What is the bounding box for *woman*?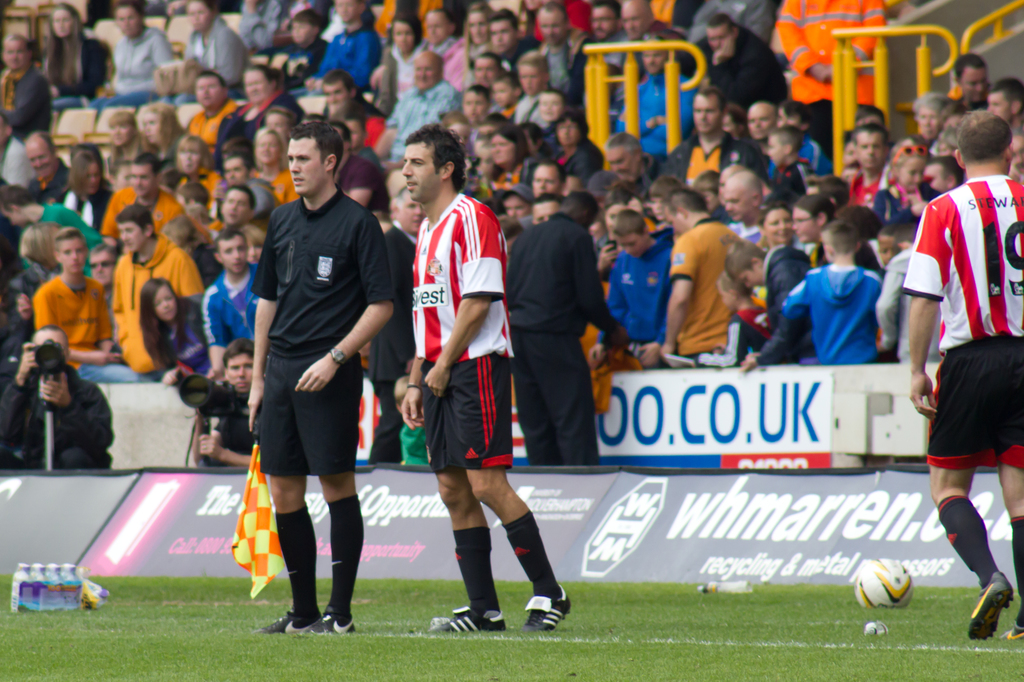
pyautogui.locateOnScreen(214, 61, 303, 172).
